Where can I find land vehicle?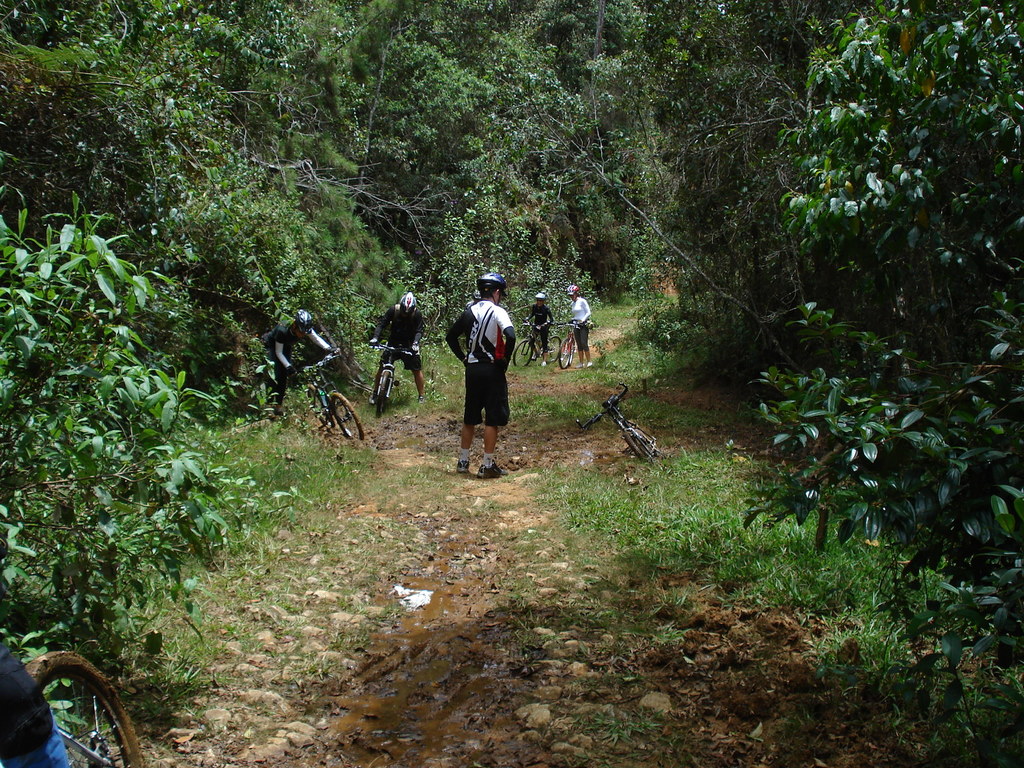
You can find it at detection(512, 318, 559, 371).
